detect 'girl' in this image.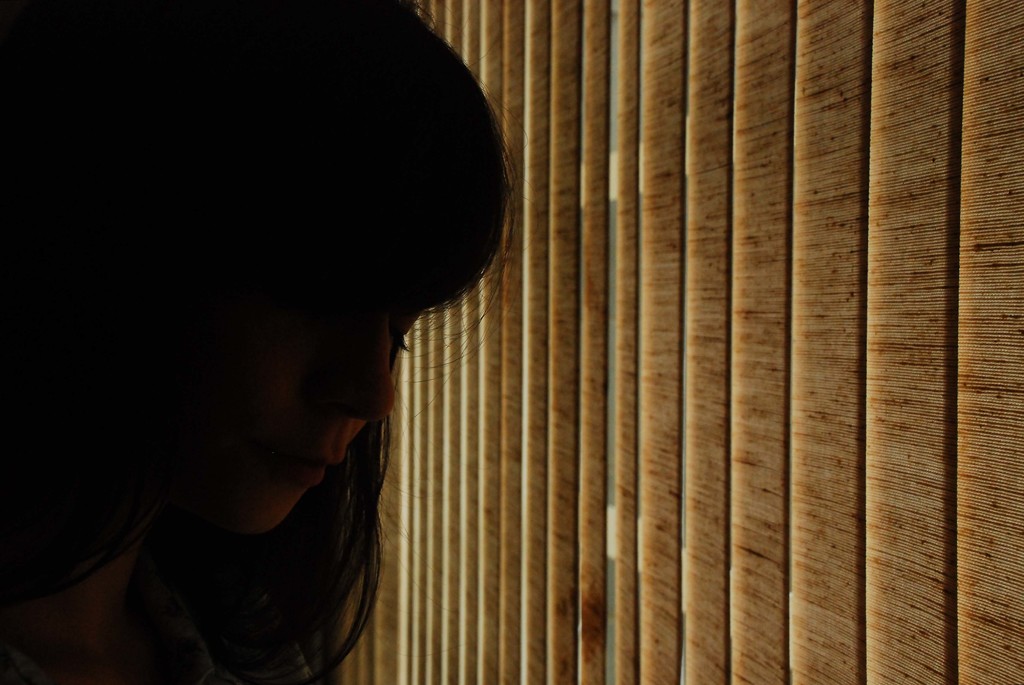
Detection: [left=0, top=0, right=507, bottom=684].
